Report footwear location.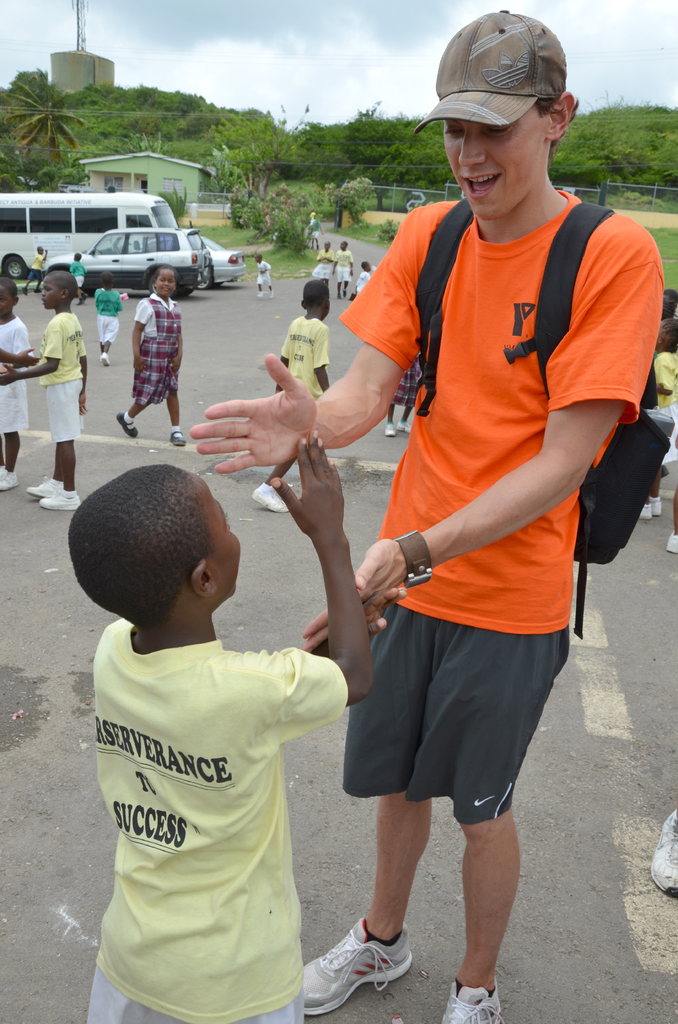
Report: x1=638 y1=502 x2=654 y2=529.
